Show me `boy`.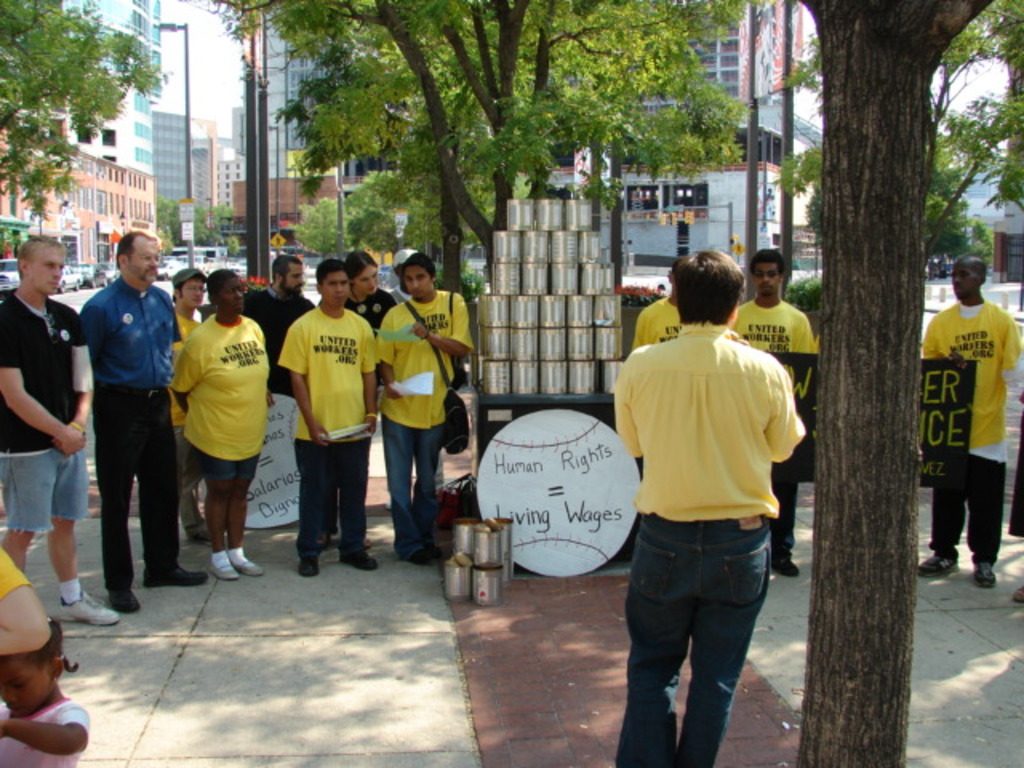
`boy` is here: x1=166 y1=272 x2=208 y2=552.
